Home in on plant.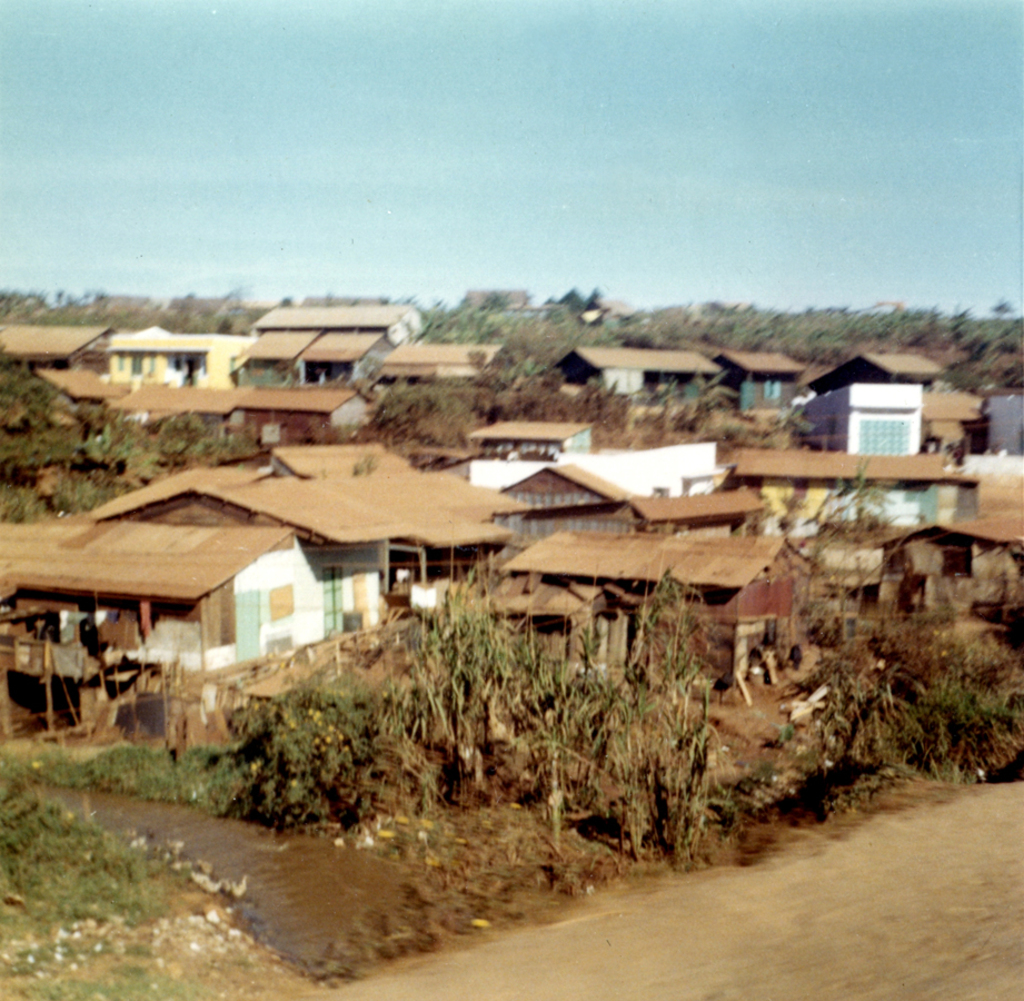
Homed in at detection(553, 613, 774, 880).
